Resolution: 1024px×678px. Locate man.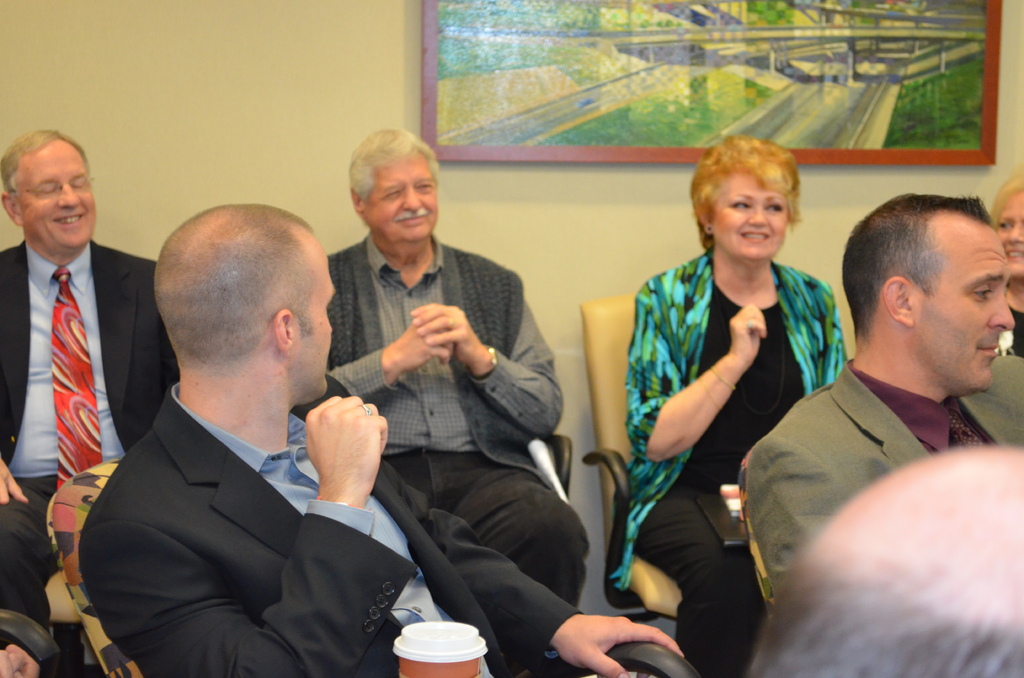
<box>294,126,589,611</box>.
